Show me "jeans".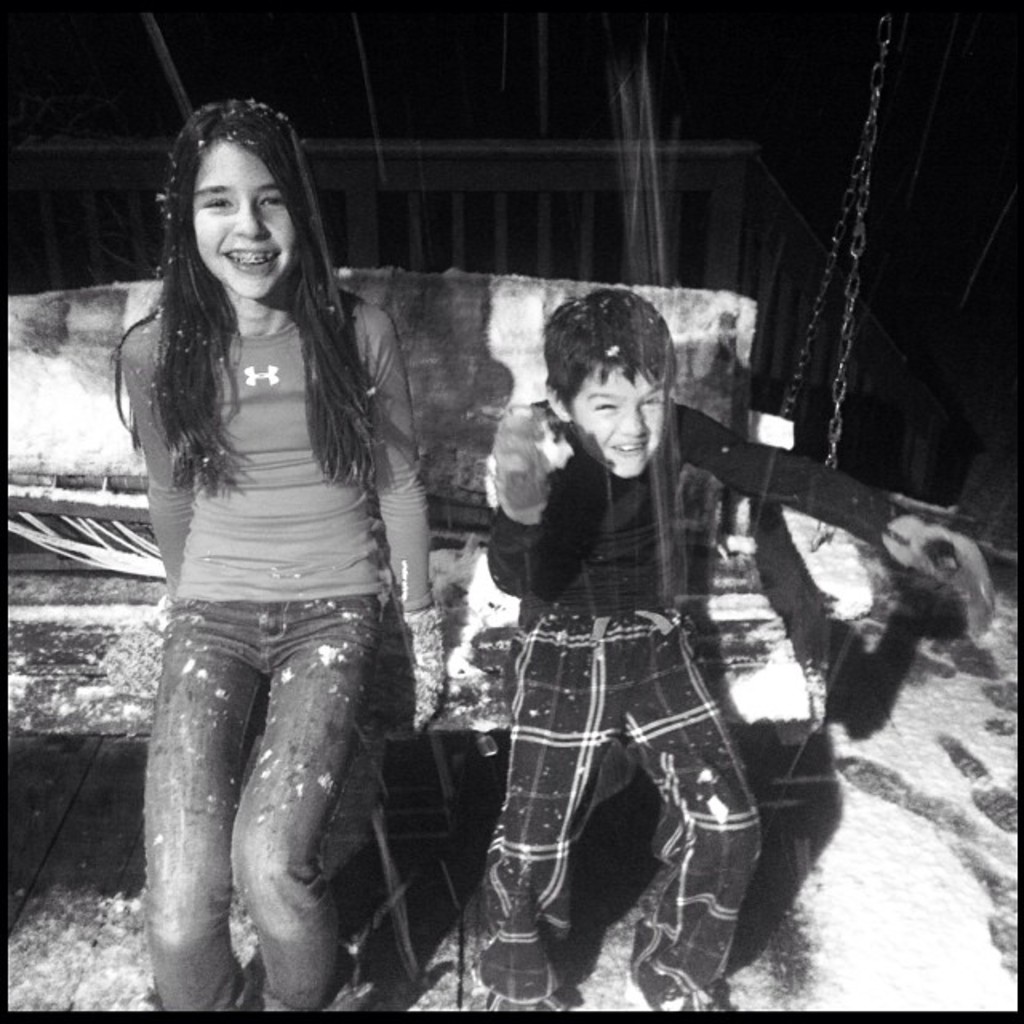
"jeans" is here: (144, 590, 374, 1005).
